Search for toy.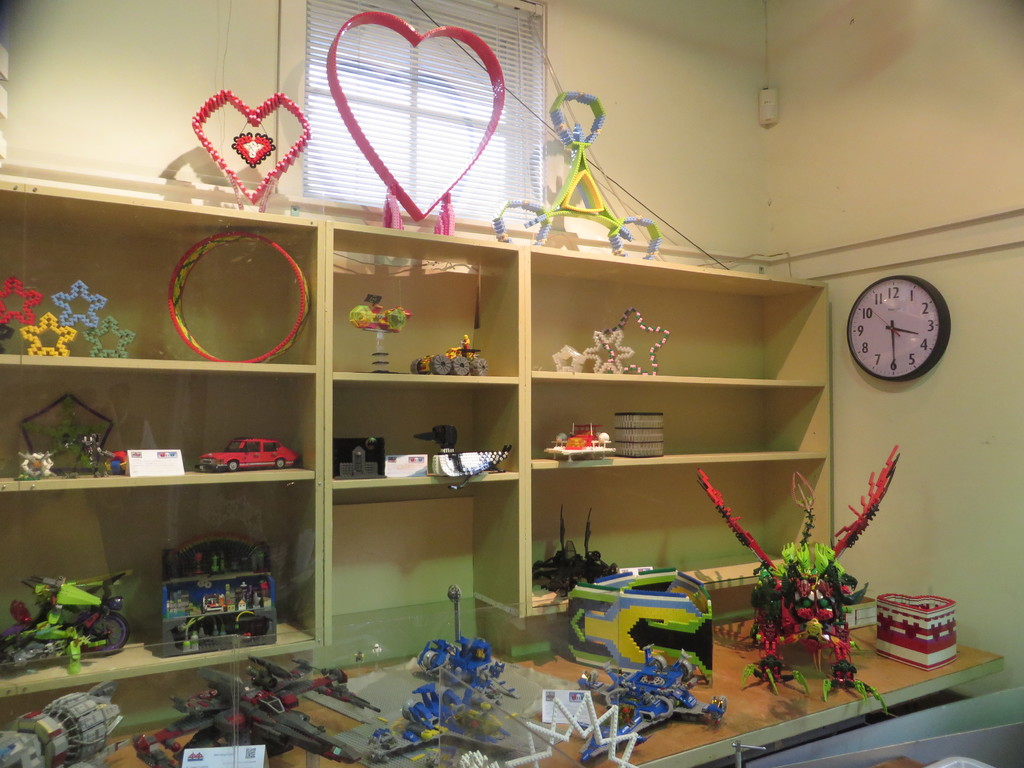
Found at <box>0,680,127,767</box>.
